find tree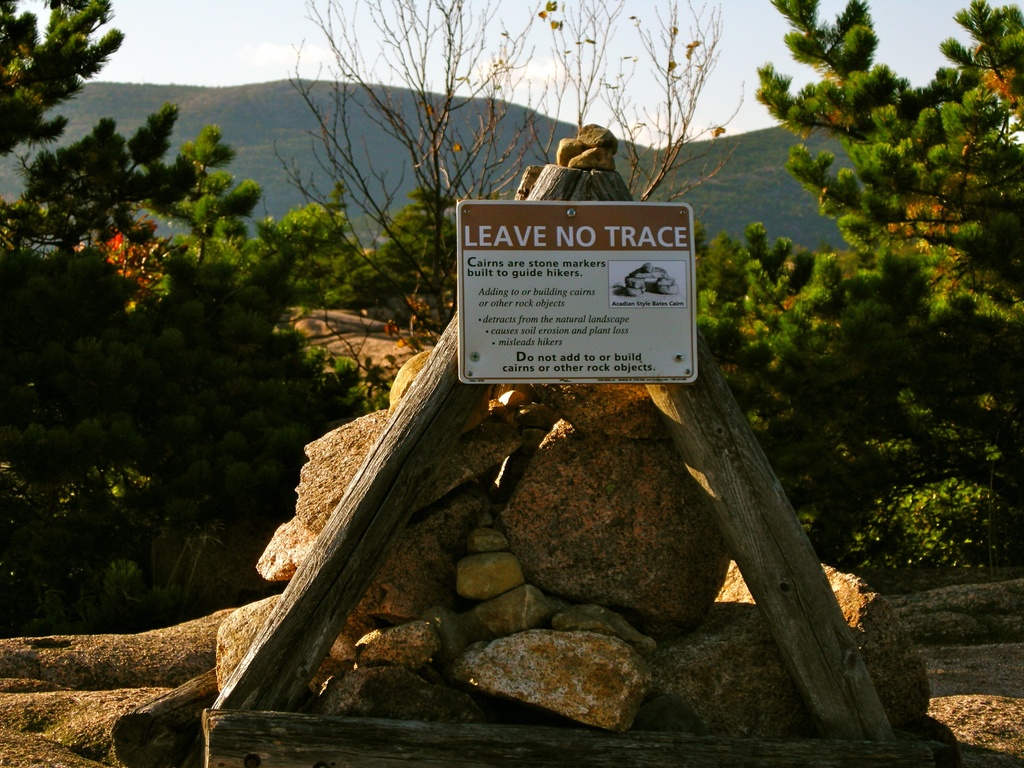
box=[0, 89, 349, 518]
